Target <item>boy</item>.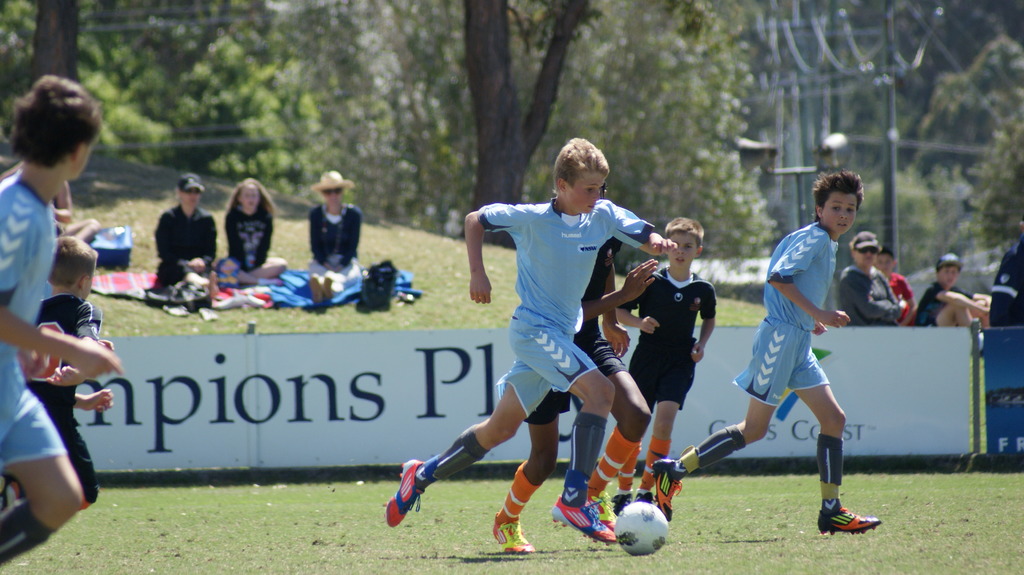
Target region: box(386, 139, 678, 547).
